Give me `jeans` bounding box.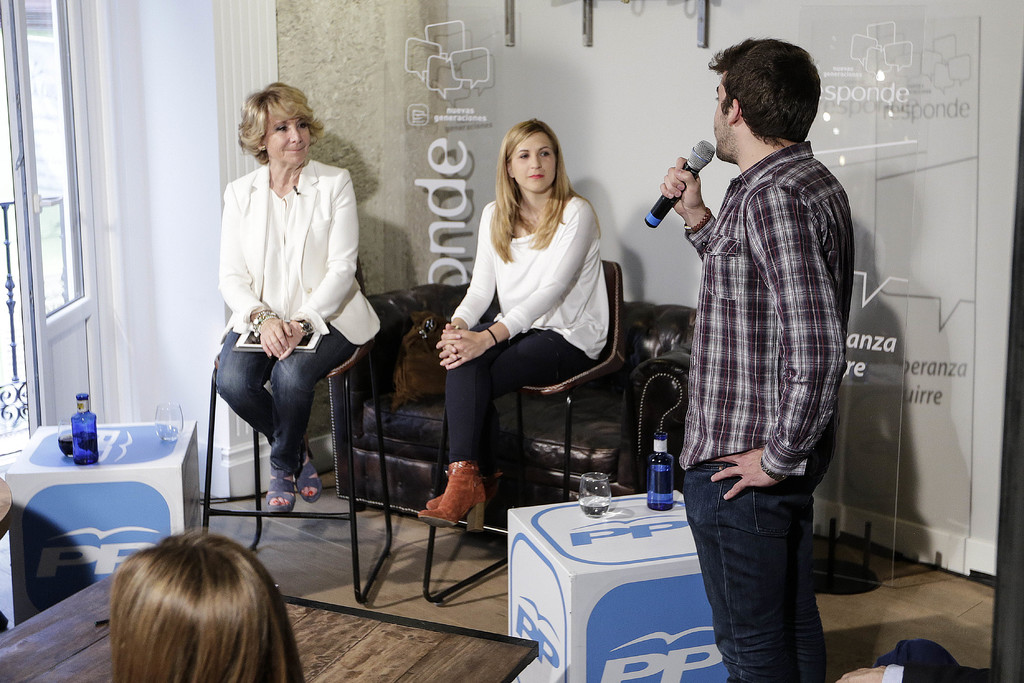
region(685, 461, 834, 677).
